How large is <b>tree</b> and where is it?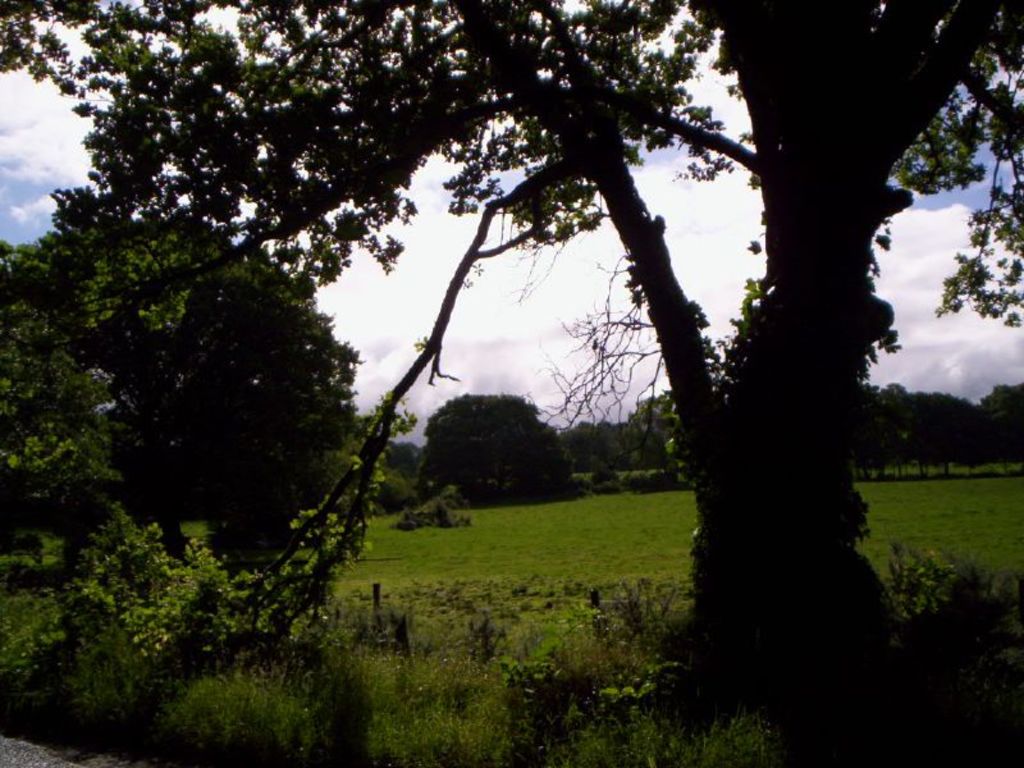
Bounding box: <region>0, 0, 1023, 676</region>.
